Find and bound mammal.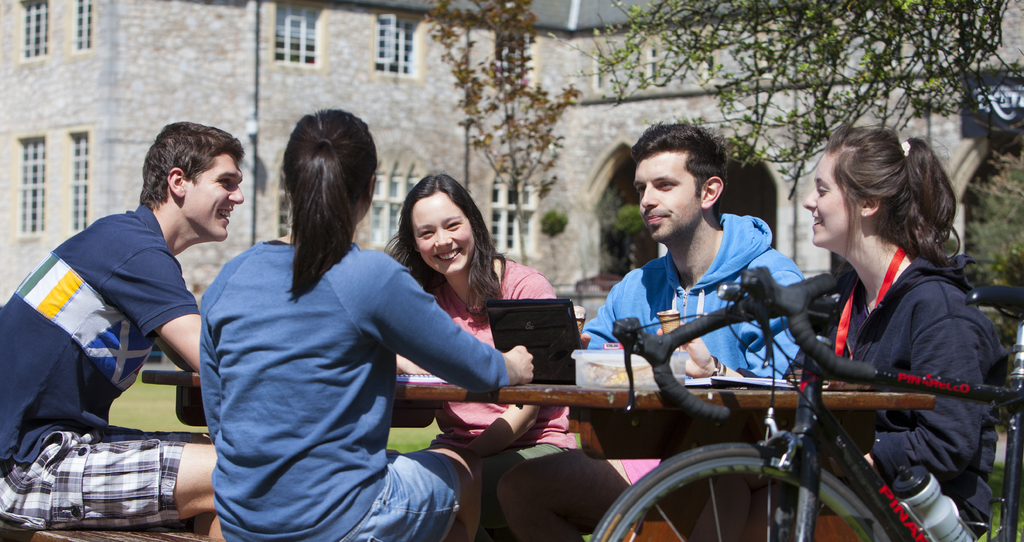
Bound: x1=179 y1=139 x2=491 y2=534.
